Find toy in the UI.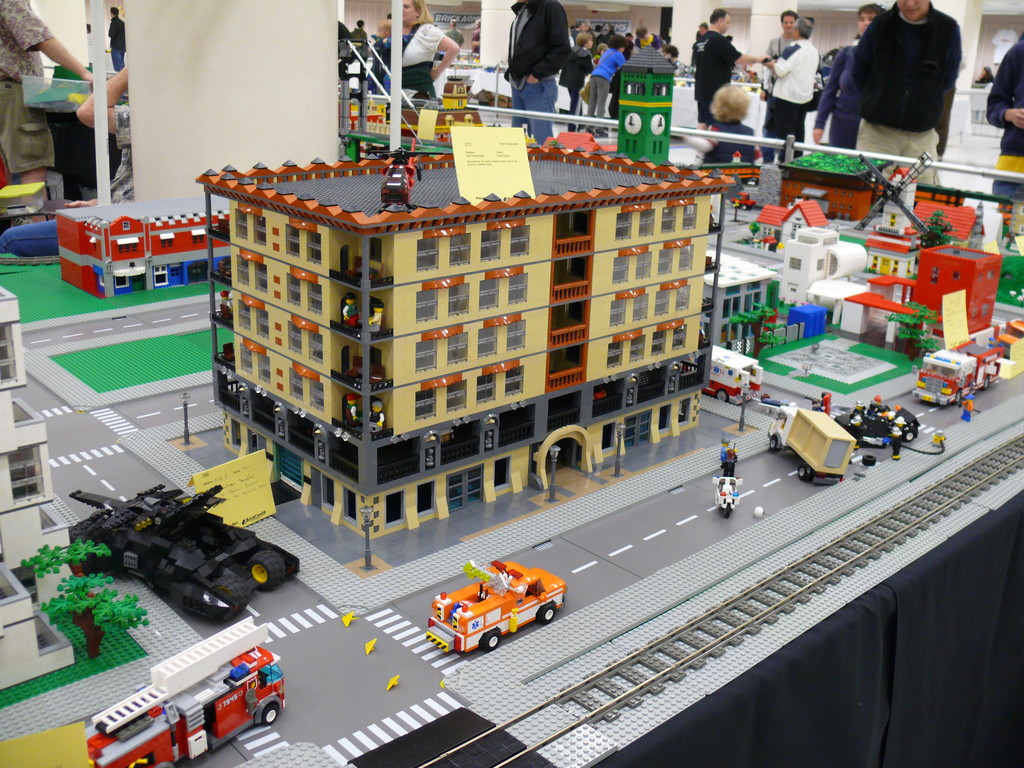
UI element at locate(820, 388, 922, 458).
